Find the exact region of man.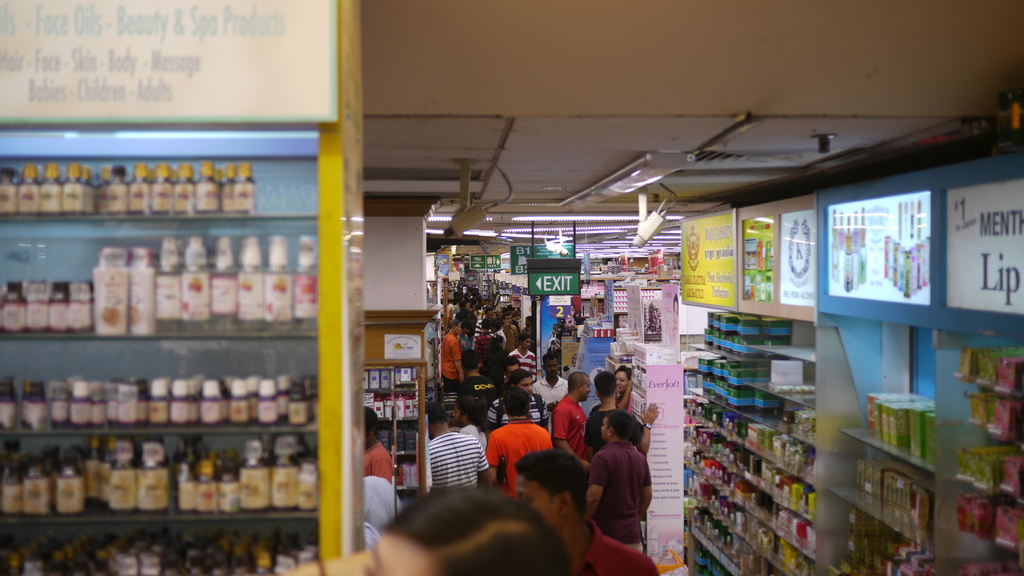
Exact region: (450, 396, 489, 442).
